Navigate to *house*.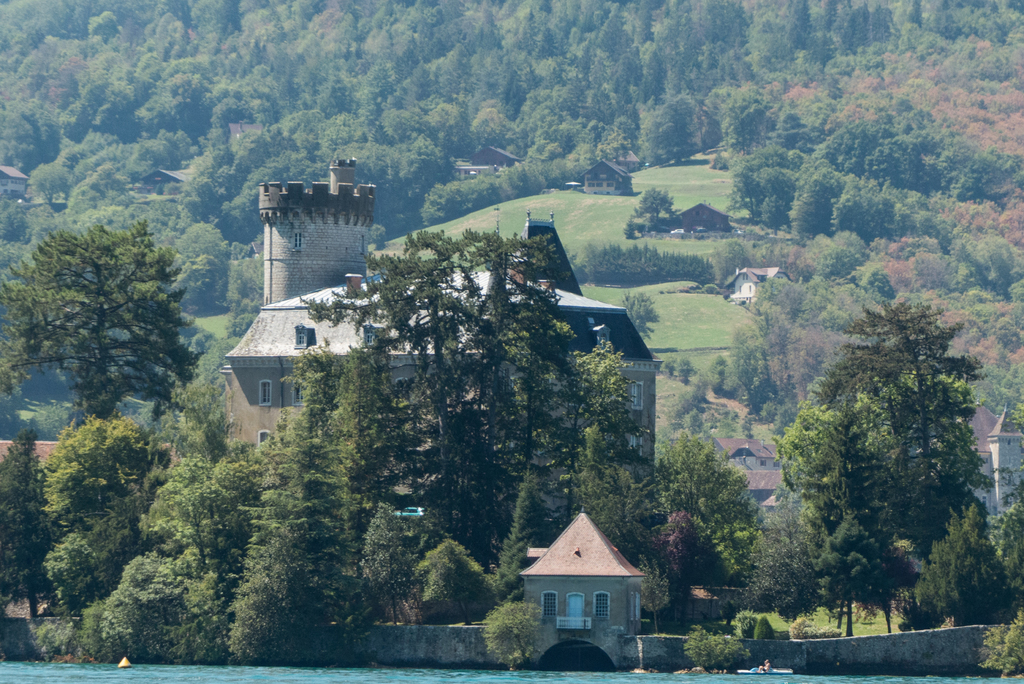
Navigation target: {"x1": 248, "y1": 246, "x2": 262, "y2": 260}.
